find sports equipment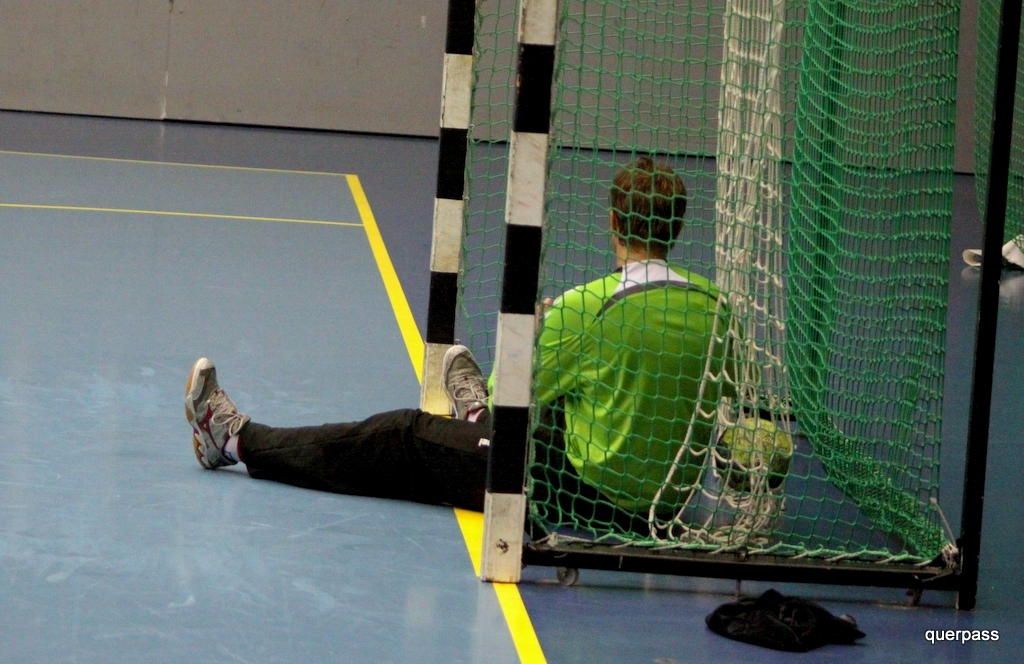
Rect(418, 0, 1023, 615)
